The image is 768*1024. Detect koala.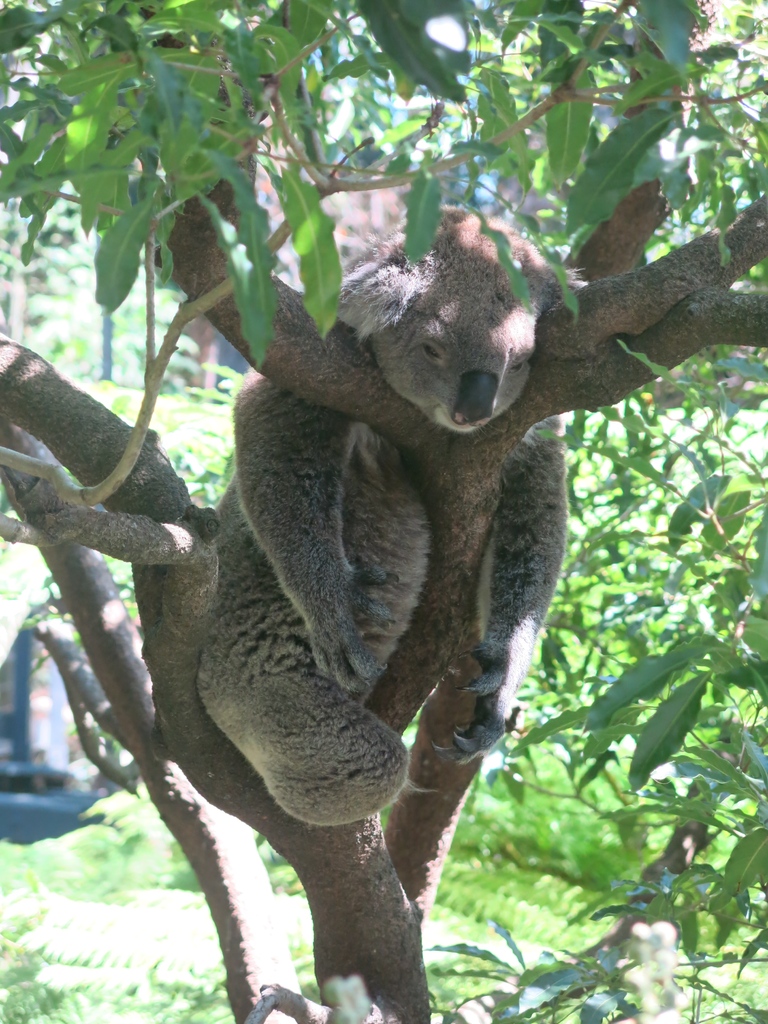
Detection: {"x1": 196, "y1": 198, "x2": 588, "y2": 823}.
